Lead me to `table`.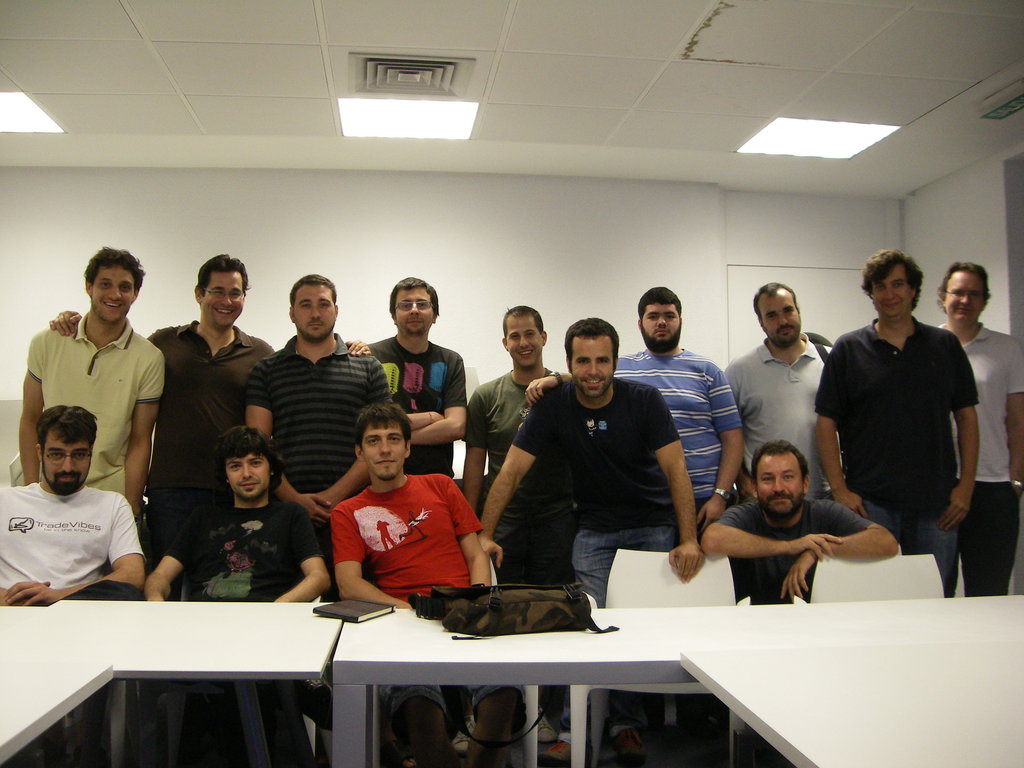
Lead to BBox(684, 646, 1023, 767).
